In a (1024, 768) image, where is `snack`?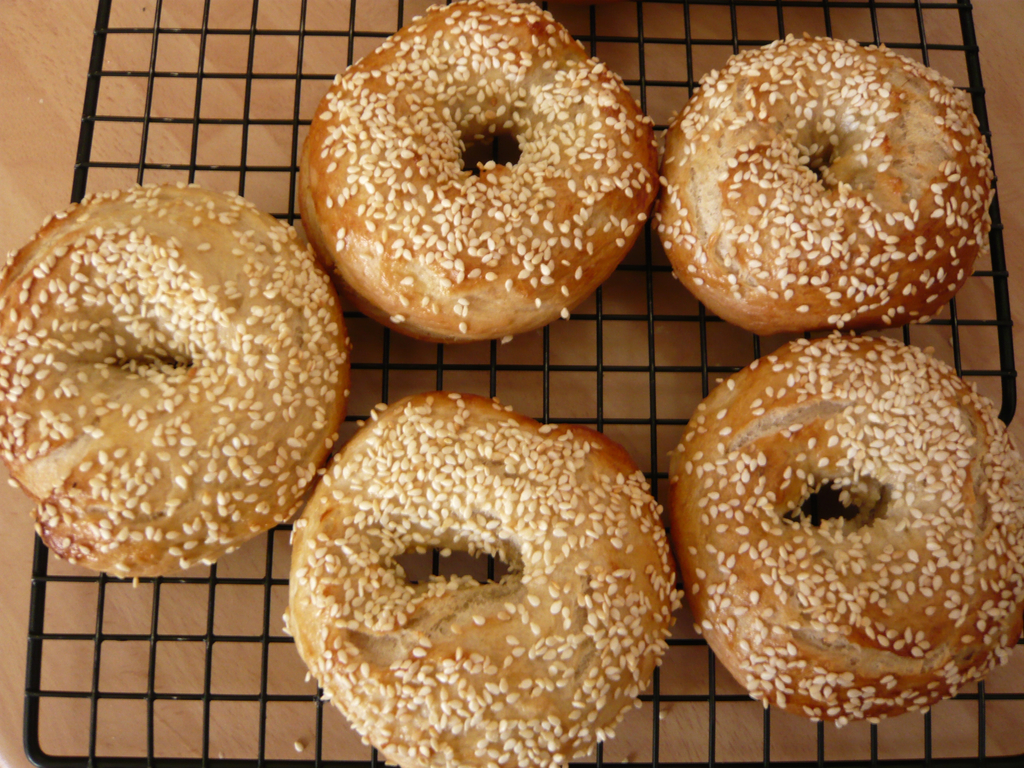
bbox=(266, 414, 700, 752).
